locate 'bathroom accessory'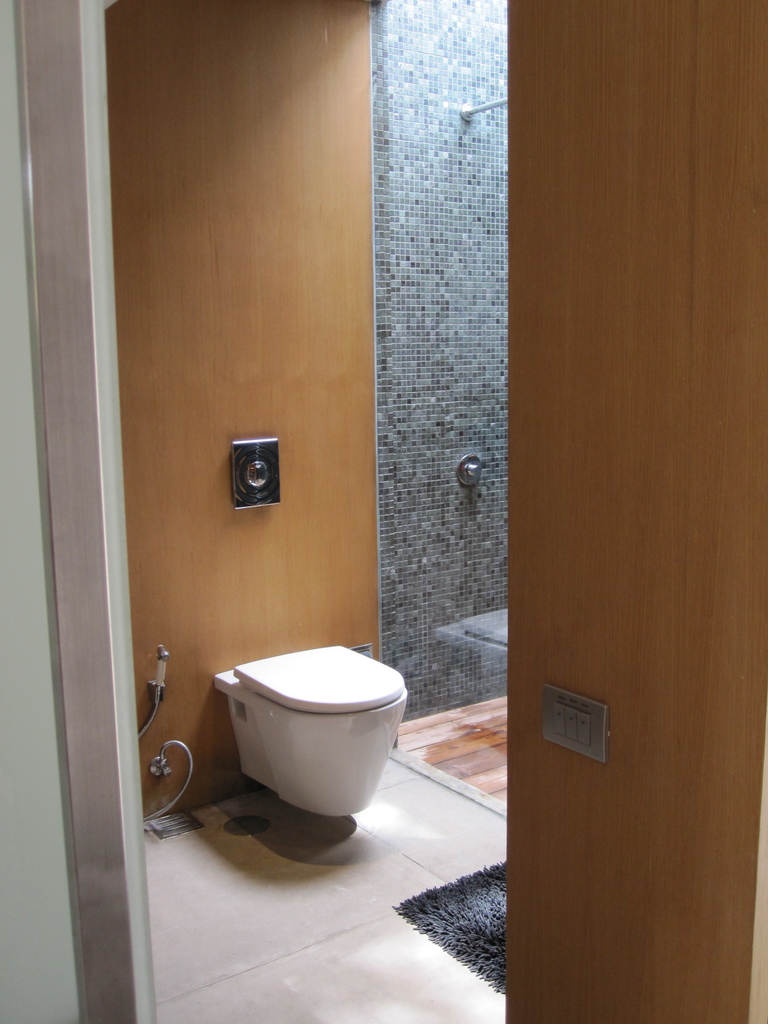
x1=450, y1=450, x2=488, y2=501
